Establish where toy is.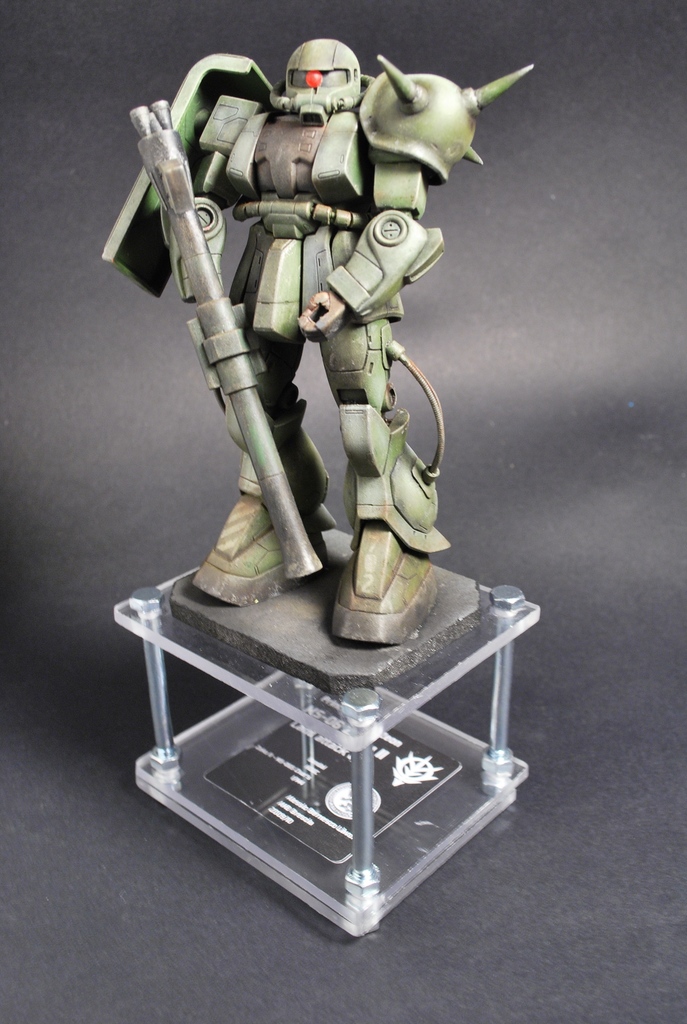
Established at [95, 35, 543, 657].
